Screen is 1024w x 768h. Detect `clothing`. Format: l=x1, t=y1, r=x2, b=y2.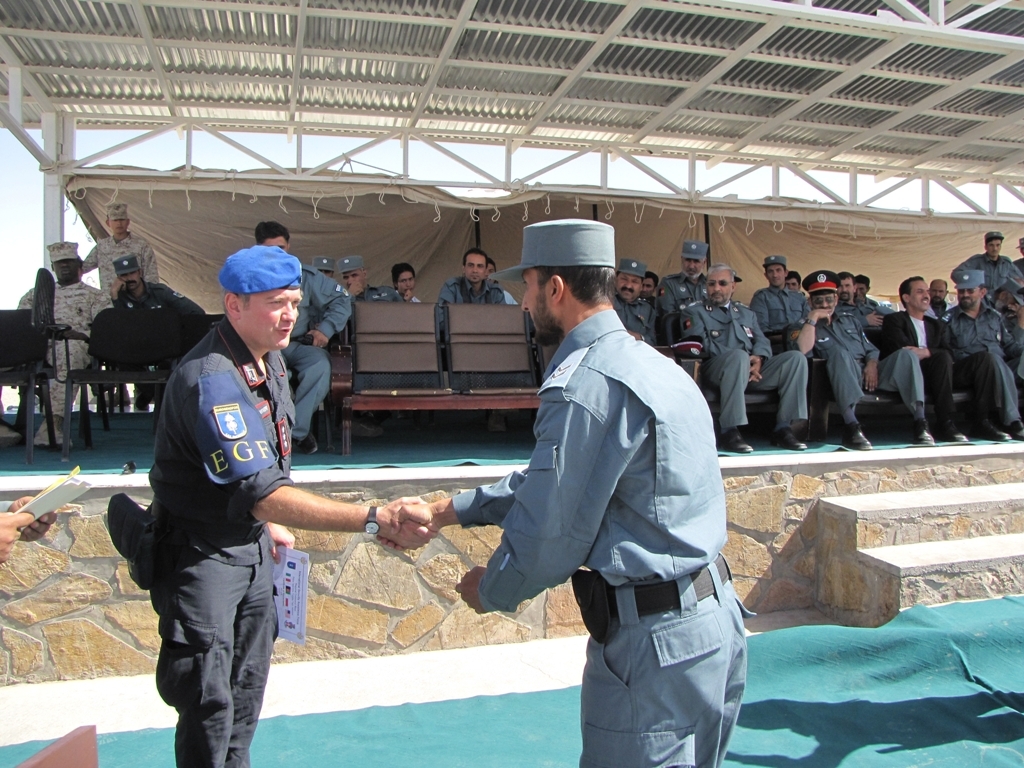
l=905, t=282, r=997, b=441.
